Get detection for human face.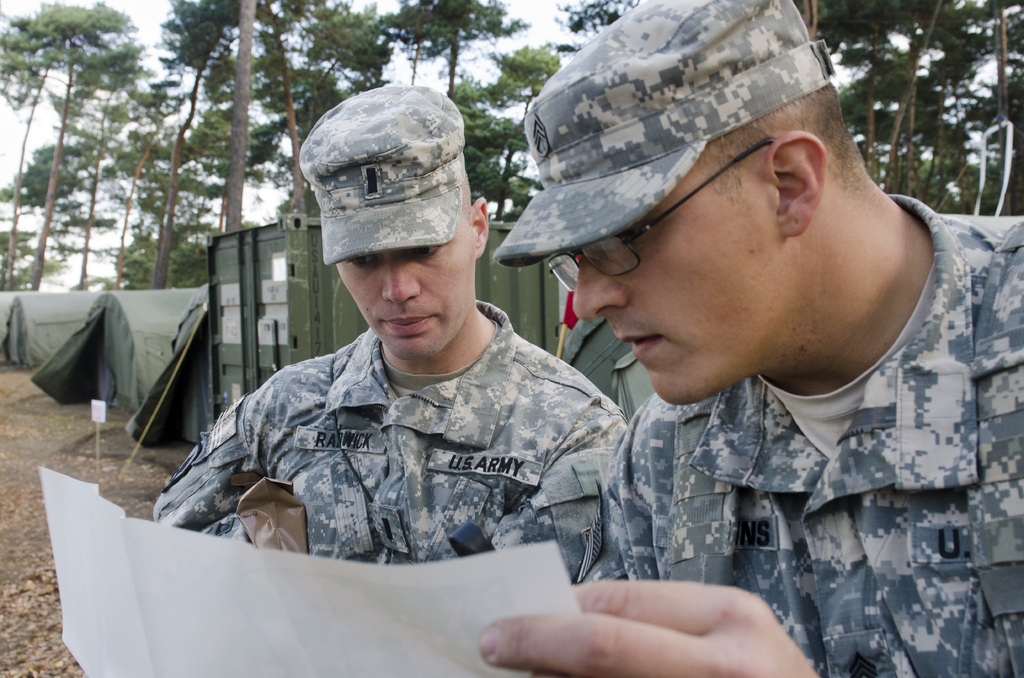
Detection: l=575, t=150, r=799, b=411.
